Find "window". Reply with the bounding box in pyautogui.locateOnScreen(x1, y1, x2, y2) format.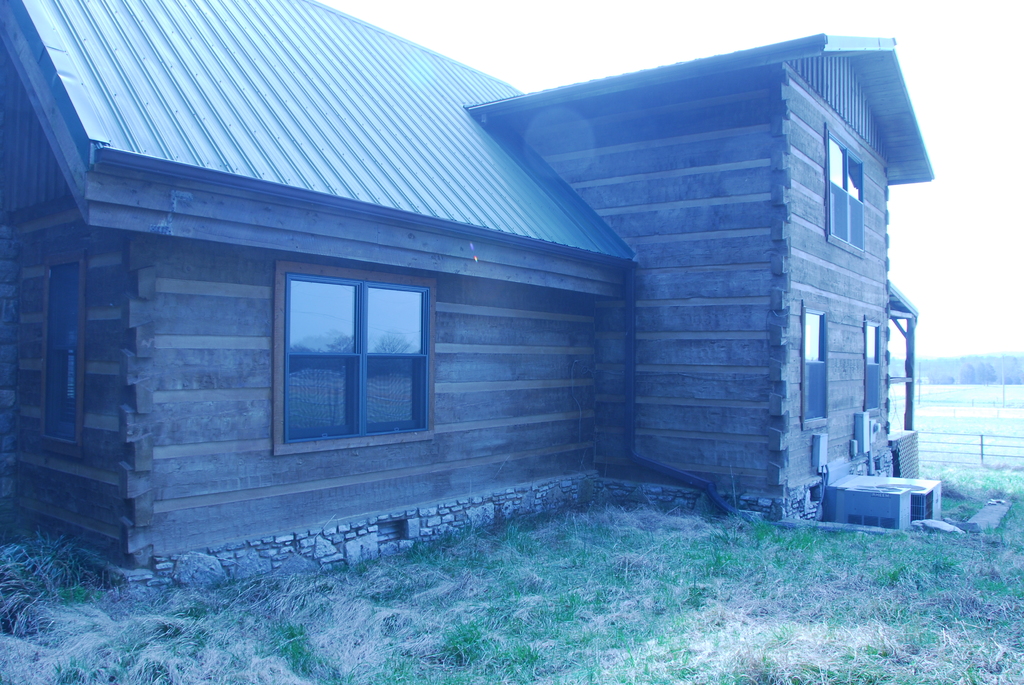
pyautogui.locateOnScreen(276, 266, 436, 445).
